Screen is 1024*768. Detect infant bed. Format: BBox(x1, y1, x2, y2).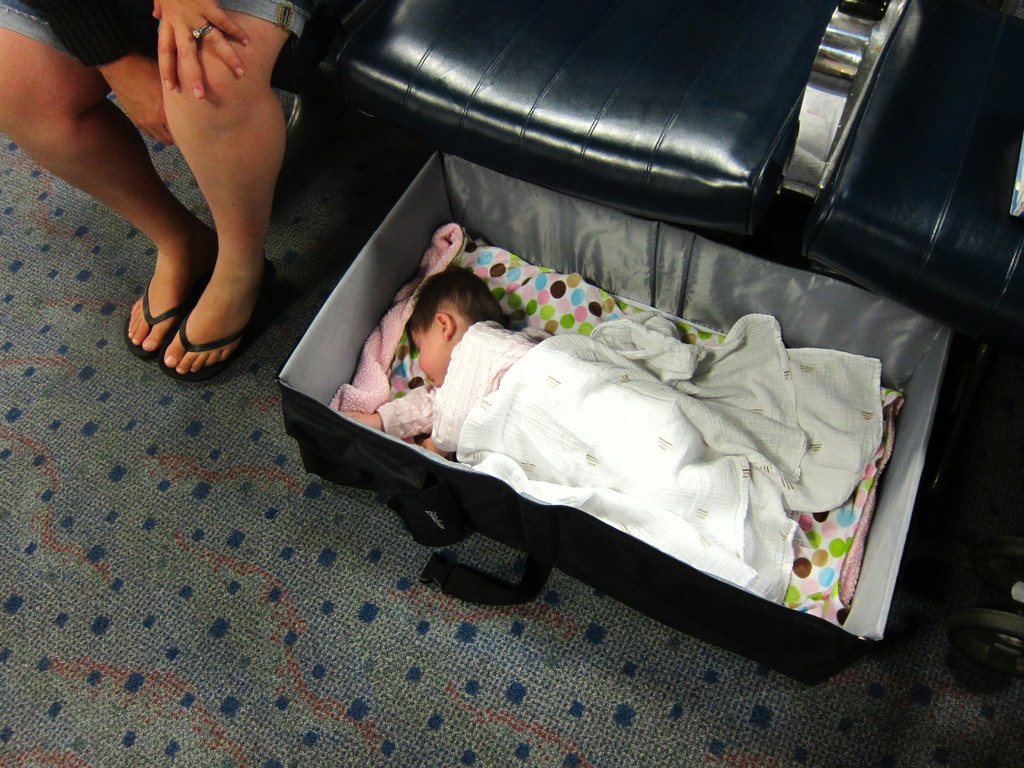
BBox(277, 150, 957, 688).
